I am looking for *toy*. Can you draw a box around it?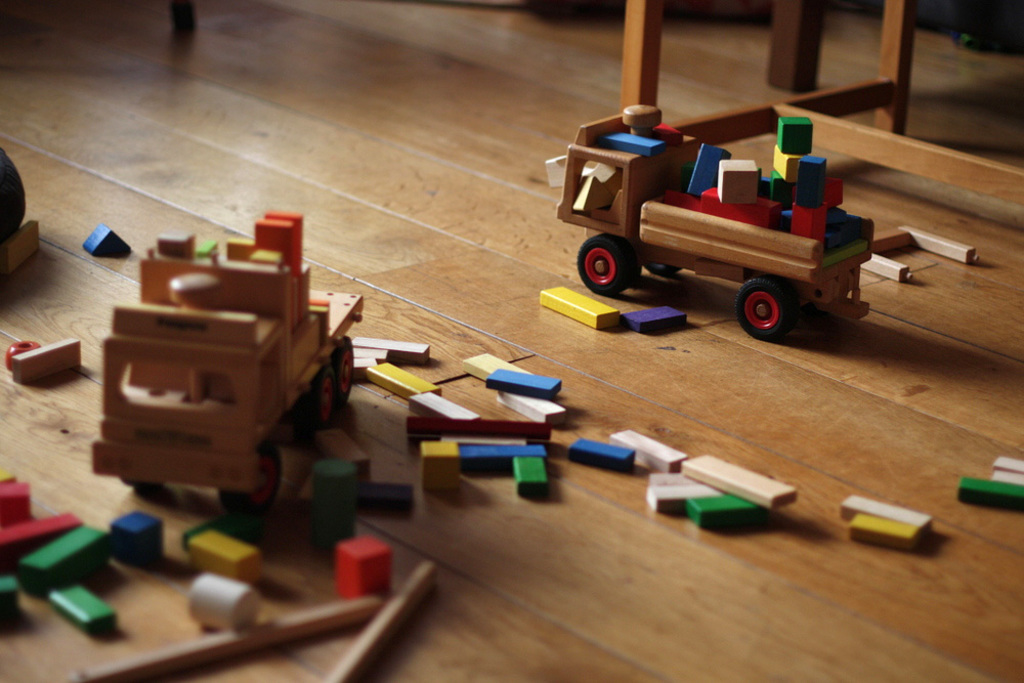
Sure, the bounding box is bbox(0, 514, 83, 557).
